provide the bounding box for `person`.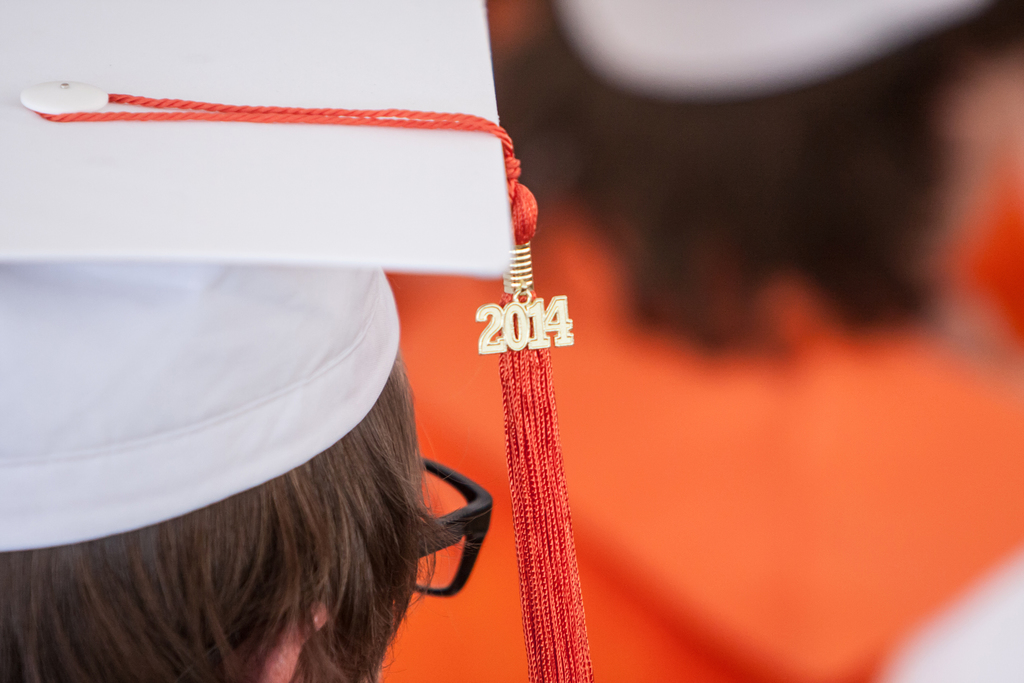
bbox=[380, 0, 1023, 682].
